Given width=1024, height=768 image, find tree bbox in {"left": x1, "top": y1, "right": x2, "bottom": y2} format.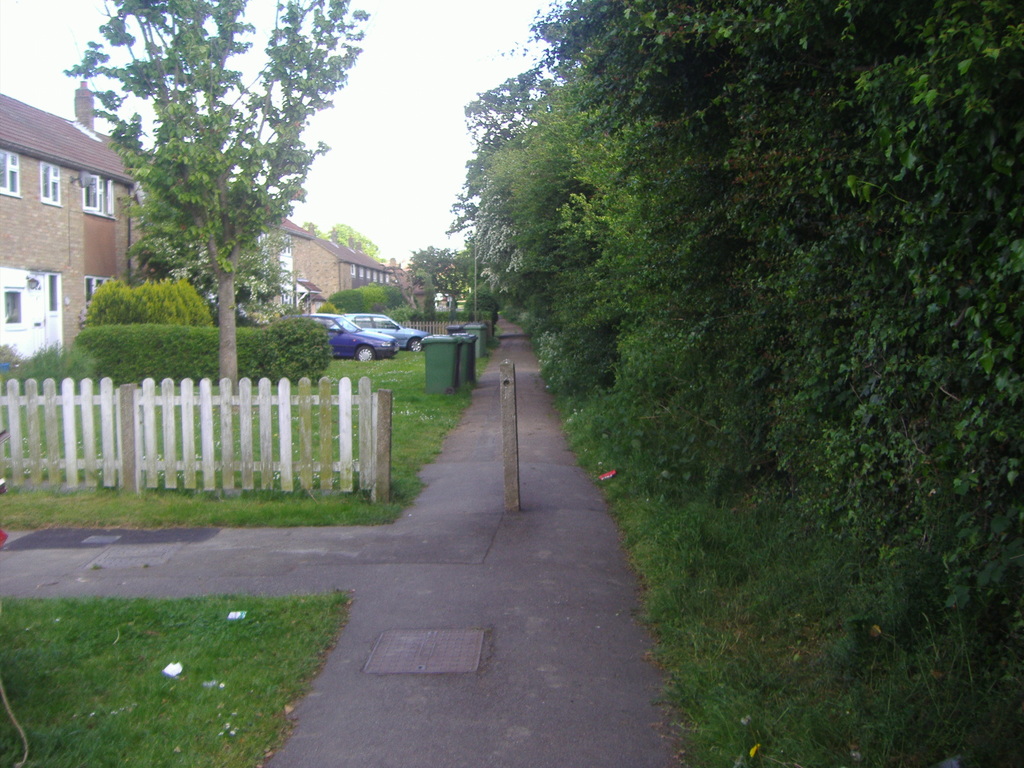
{"left": 93, "top": 31, "right": 325, "bottom": 400}.
